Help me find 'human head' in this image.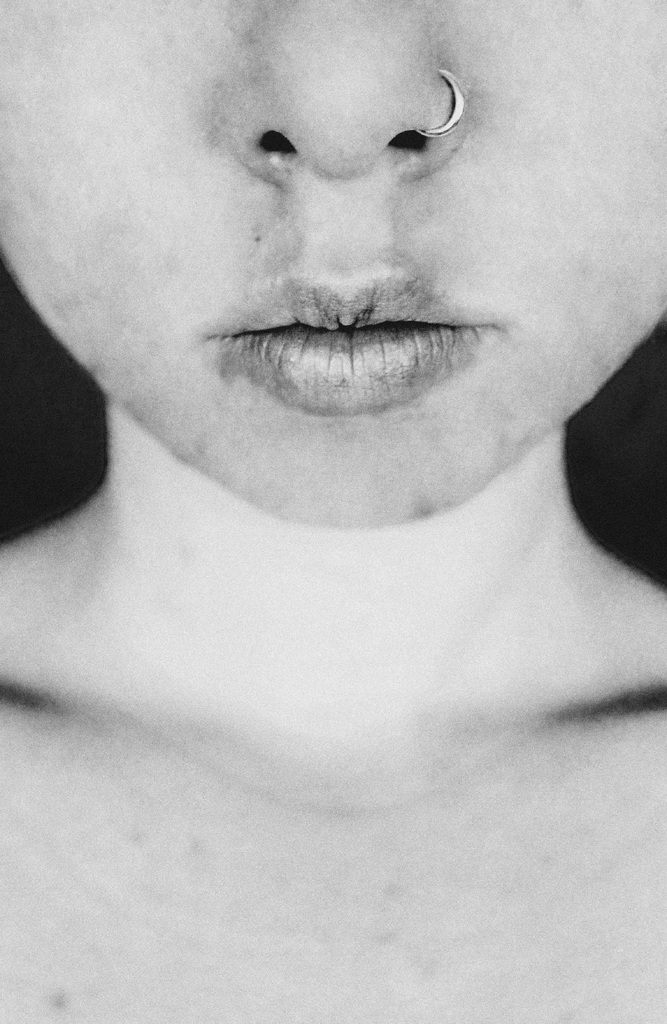
Found it: BBox(0, 0, 666, 545).
